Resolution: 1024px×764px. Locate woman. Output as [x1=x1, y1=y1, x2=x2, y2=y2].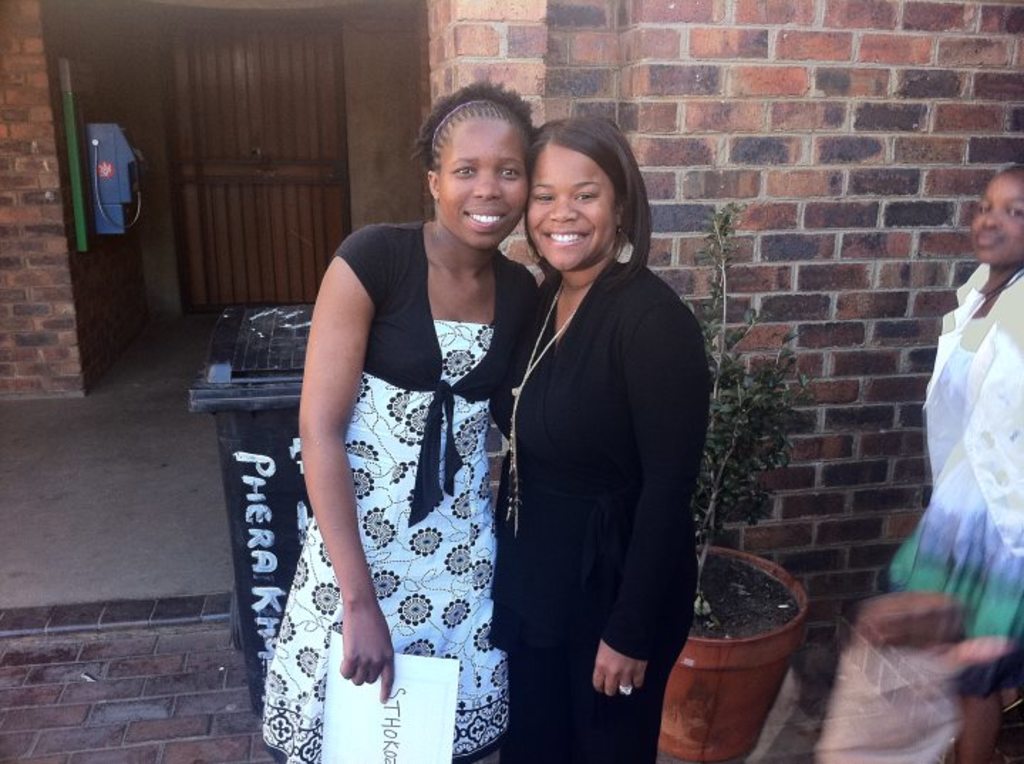
[x1=885, y1=164, x2=1023, y2=744].
